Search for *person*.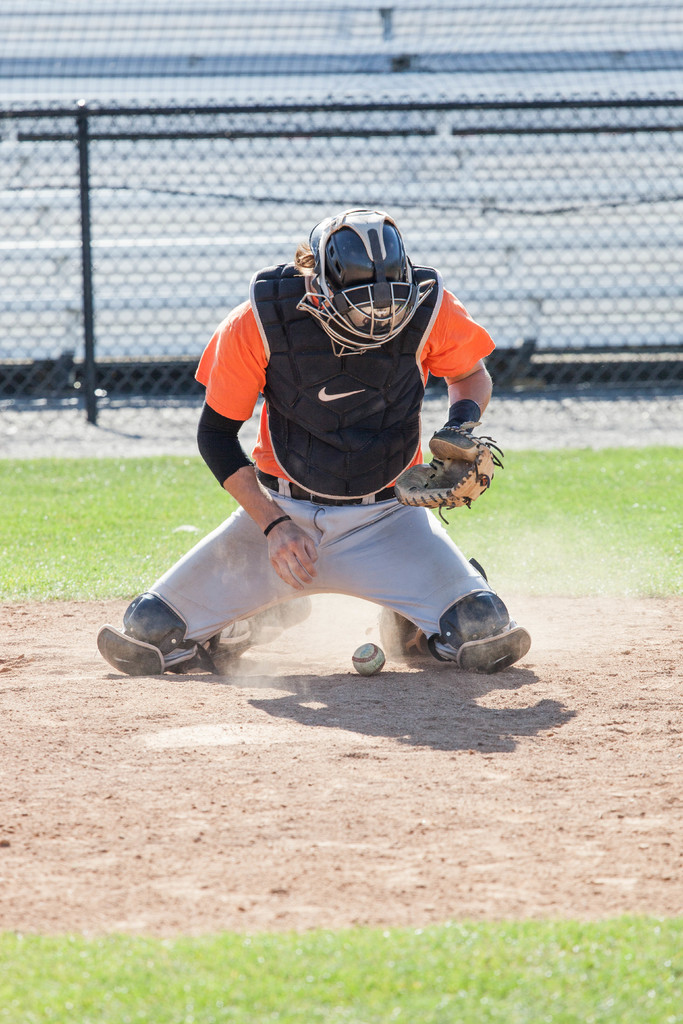
Found at [165,188,506,712].
